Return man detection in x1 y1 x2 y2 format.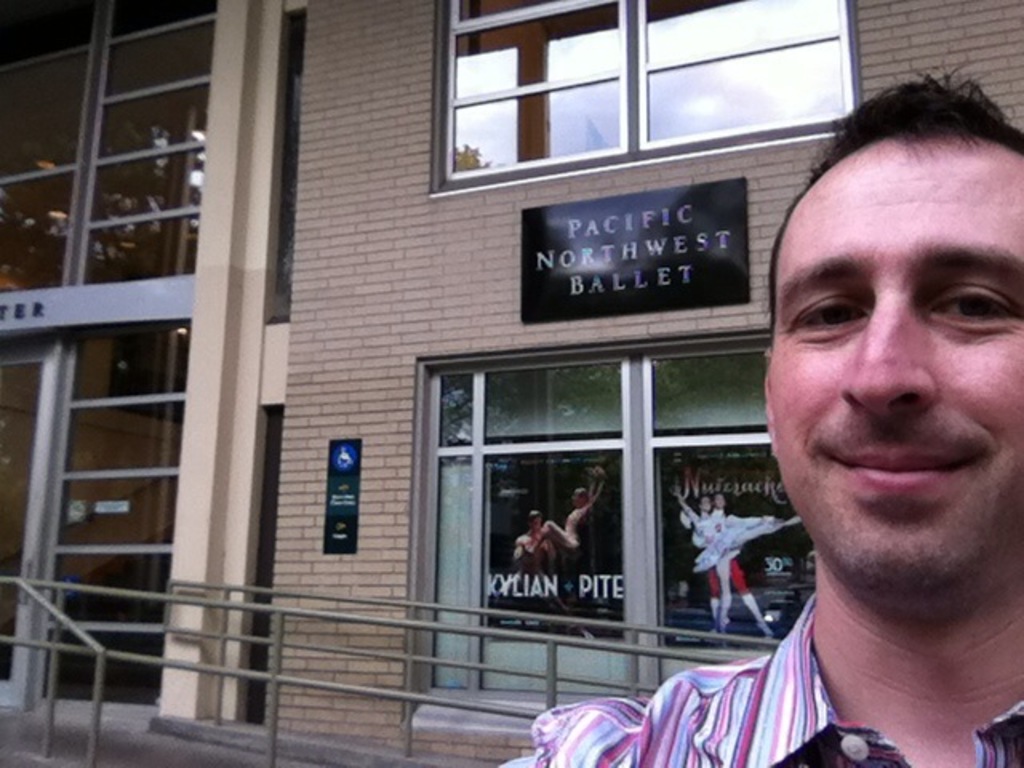
536 54 1022 766.
